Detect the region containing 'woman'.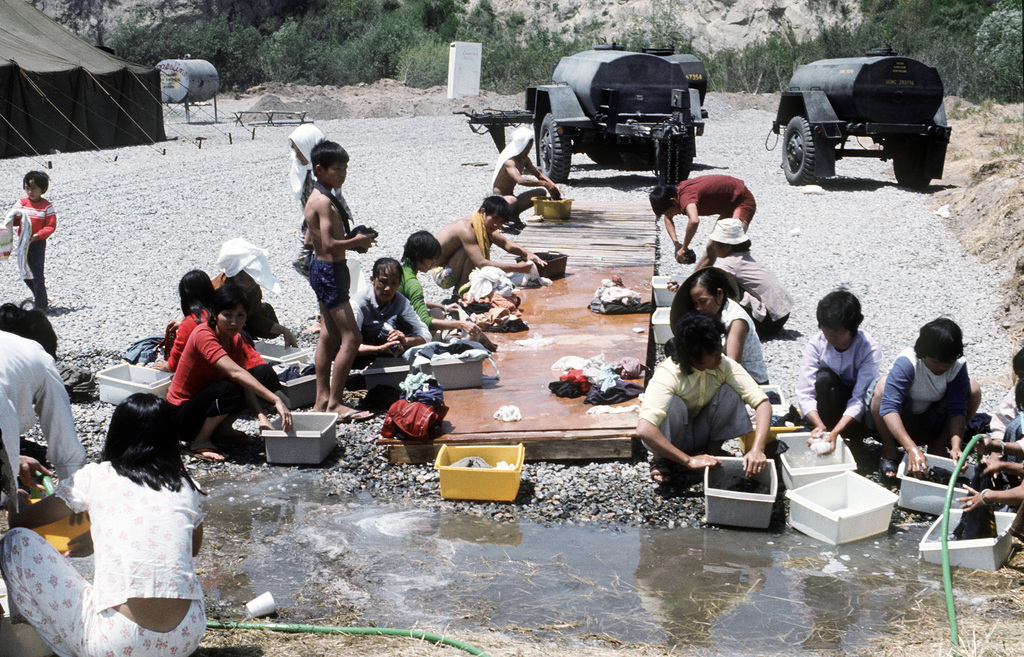
l=0, t=301, r=88, b=656.
